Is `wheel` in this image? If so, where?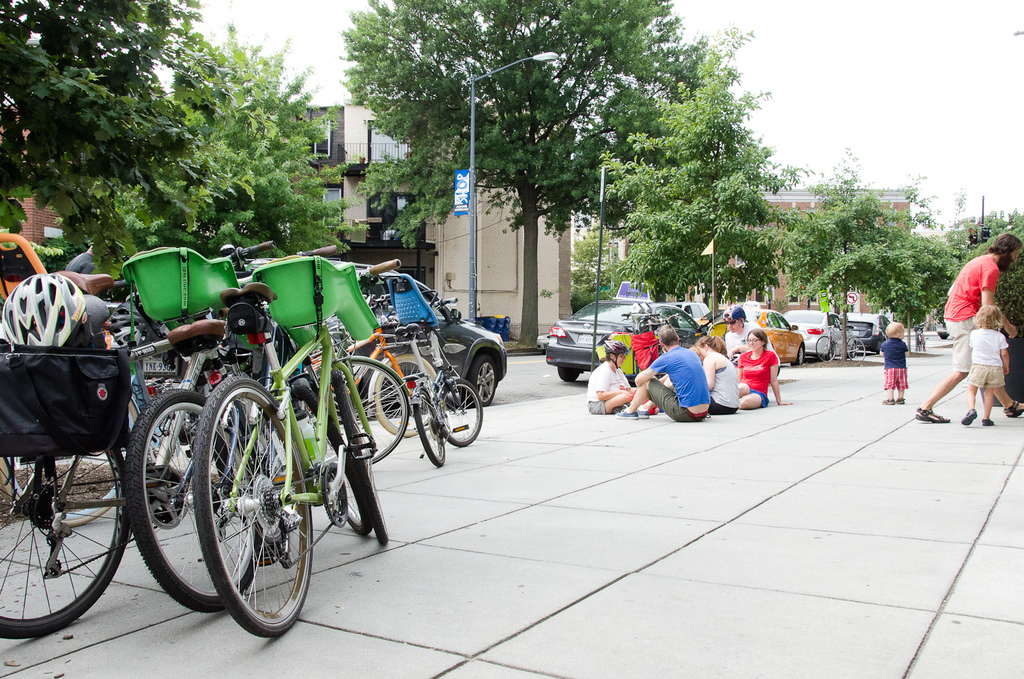
Yes, at x1=466, y1=355, x2=500, y2=410.
